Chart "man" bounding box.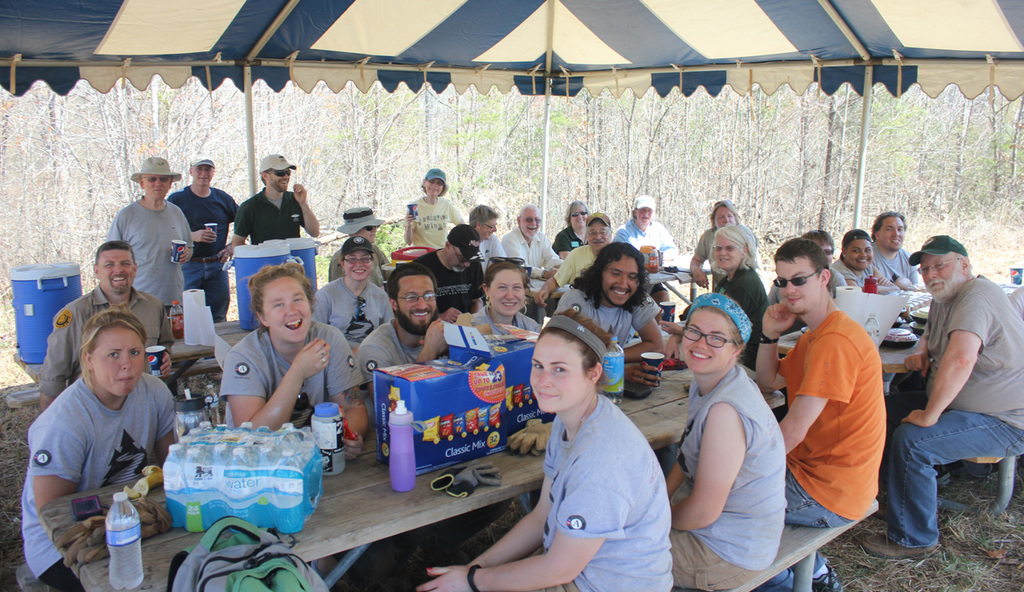
Charted: [758,238,887,591].
